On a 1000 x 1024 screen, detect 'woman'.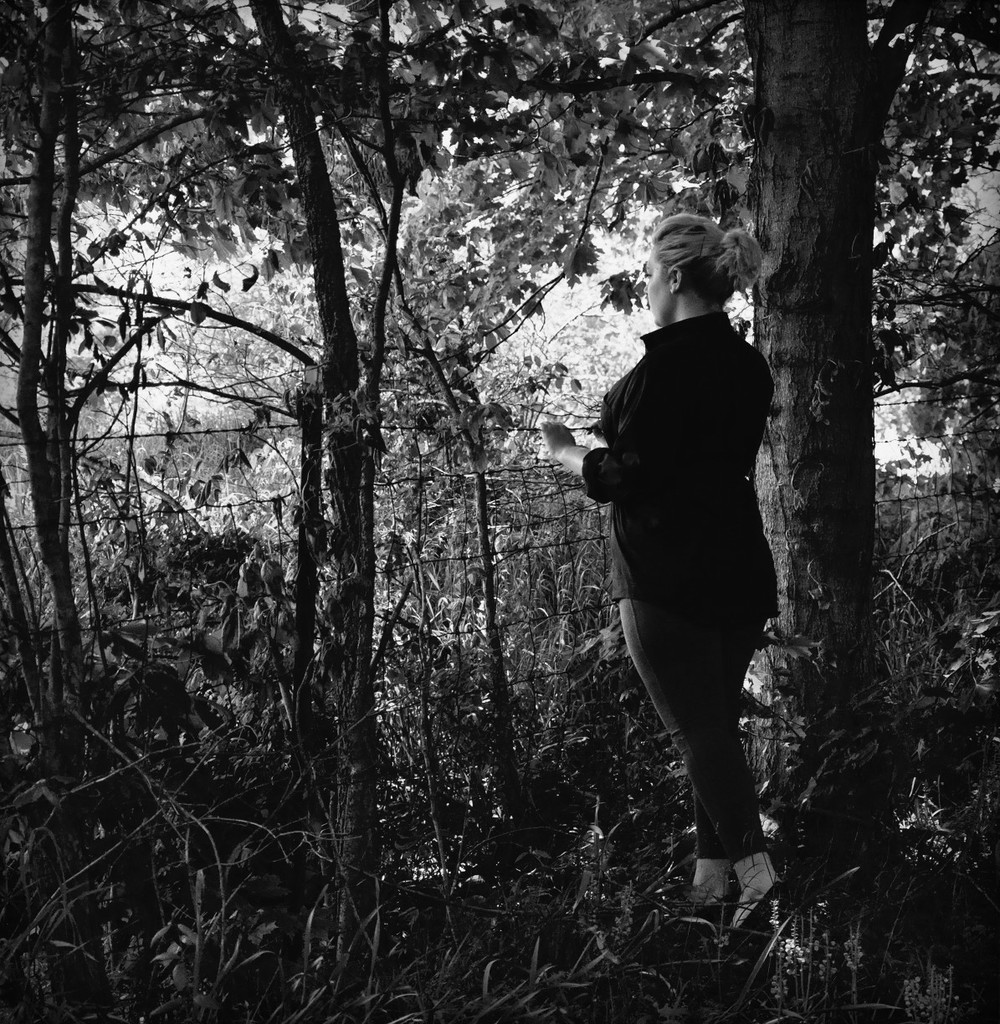
[x1=558, y1=169, x2=806, y2=903].
